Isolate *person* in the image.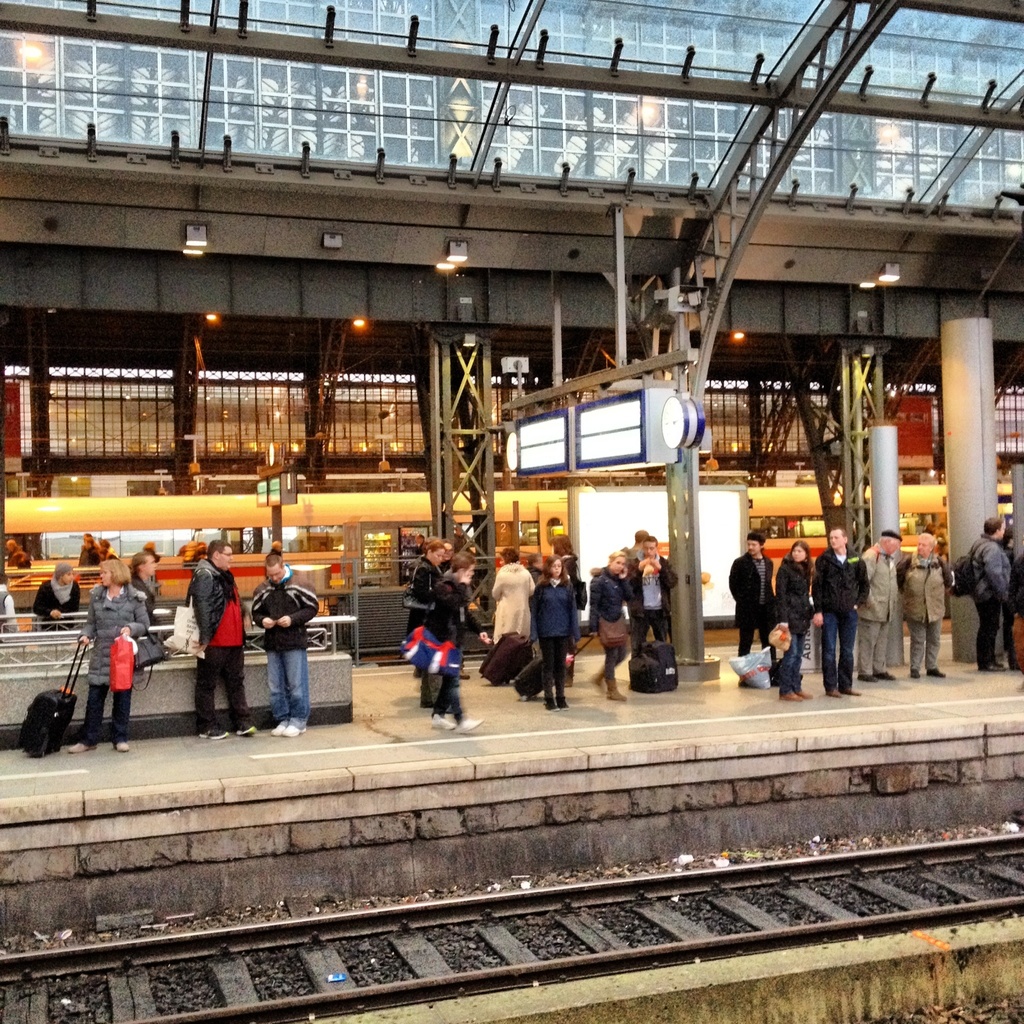
Isolated region: select_region(65, 560, 149, 756).
